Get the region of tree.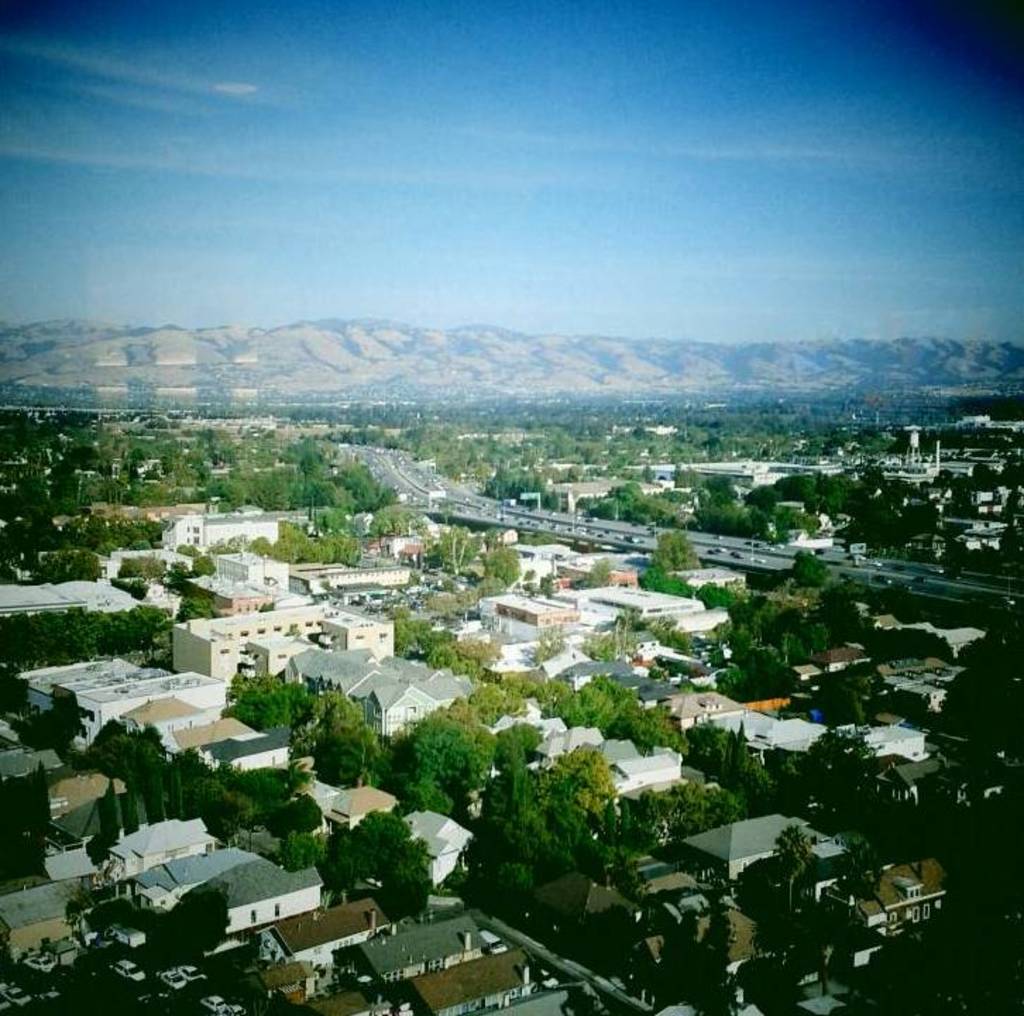
detection(794, 718, 915, 834).
